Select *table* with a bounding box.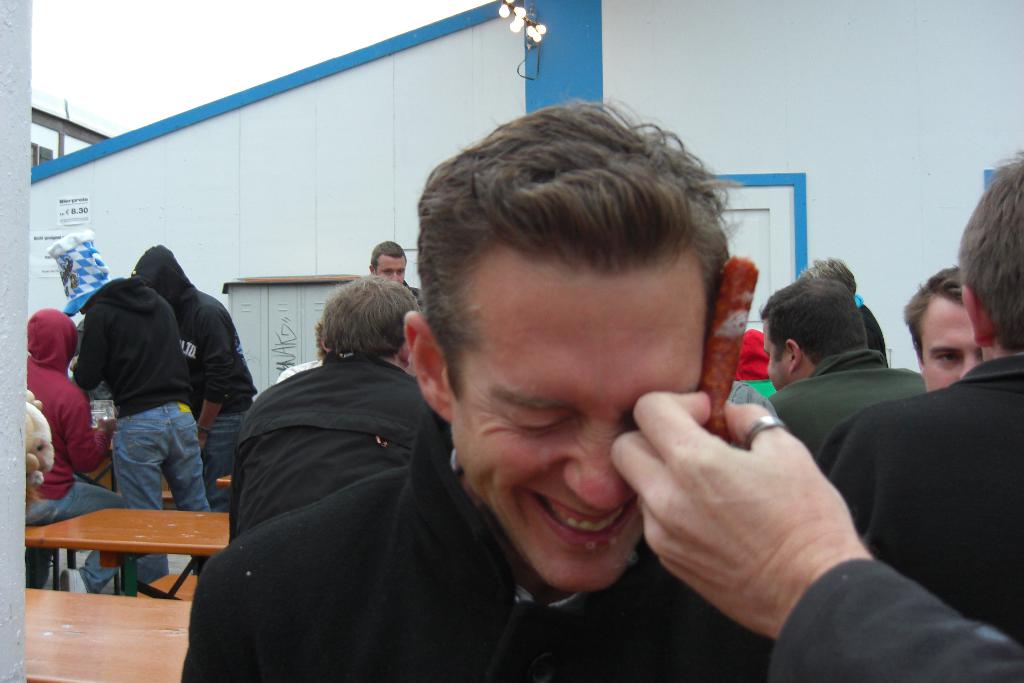
locate(12, 579, 193, 682).
